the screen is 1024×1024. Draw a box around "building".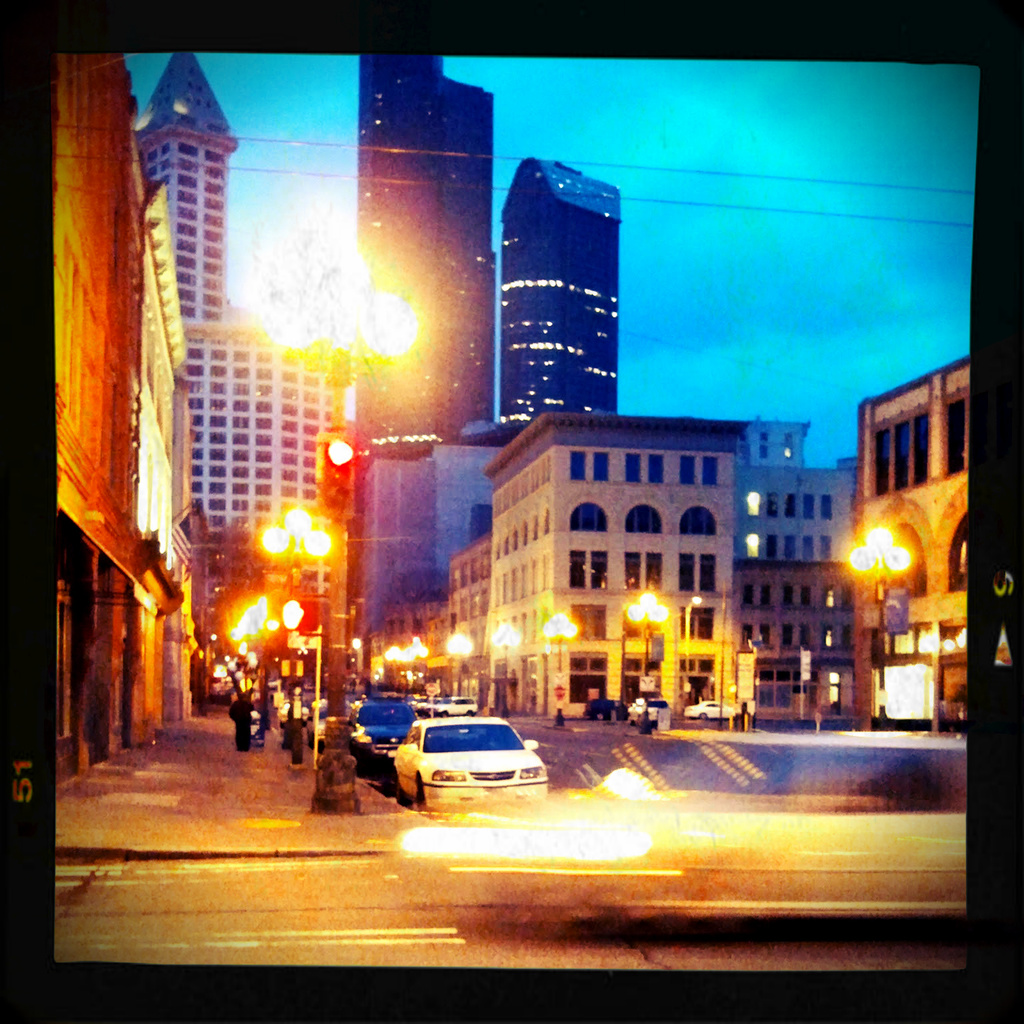
x1=448 y1=421 x2=735 y2=743.
